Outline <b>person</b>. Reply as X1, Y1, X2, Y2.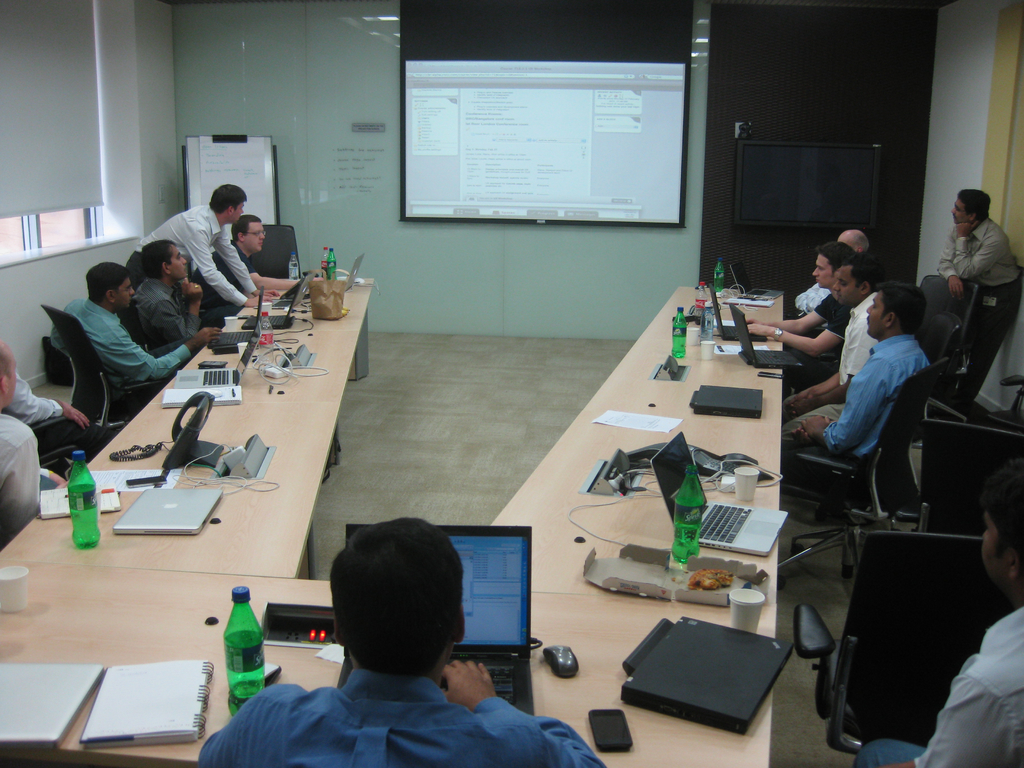
783, 230, 874, 321.
